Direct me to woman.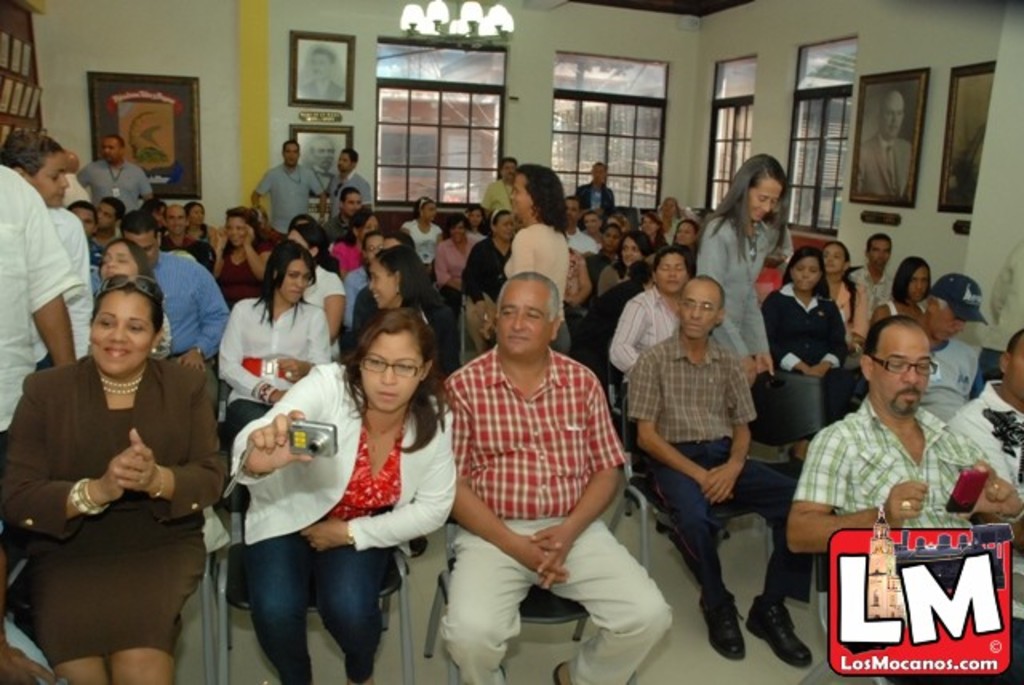
Direction: <box>595,230,654,296</box>.
